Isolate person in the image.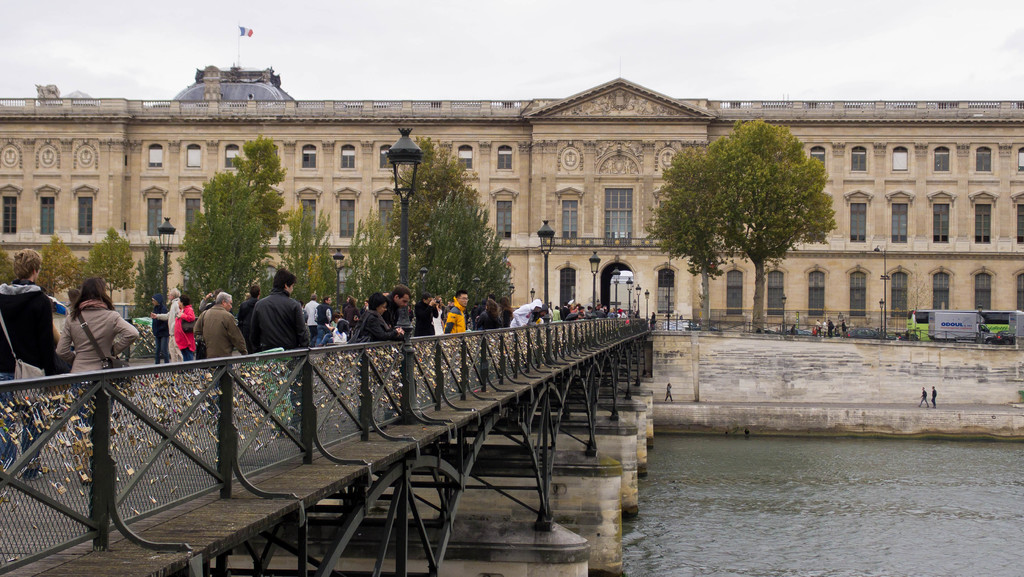
Isolated region: select_region(0, 249, 65, 382).
